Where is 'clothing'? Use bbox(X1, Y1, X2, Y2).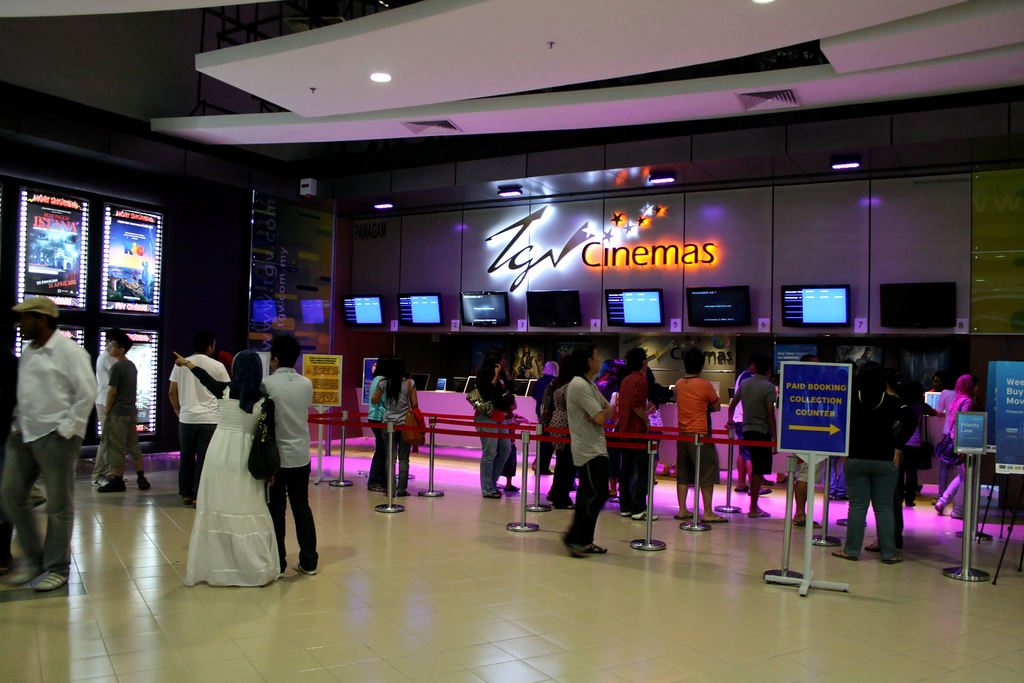
bbox(736, 374, 778, 473).
